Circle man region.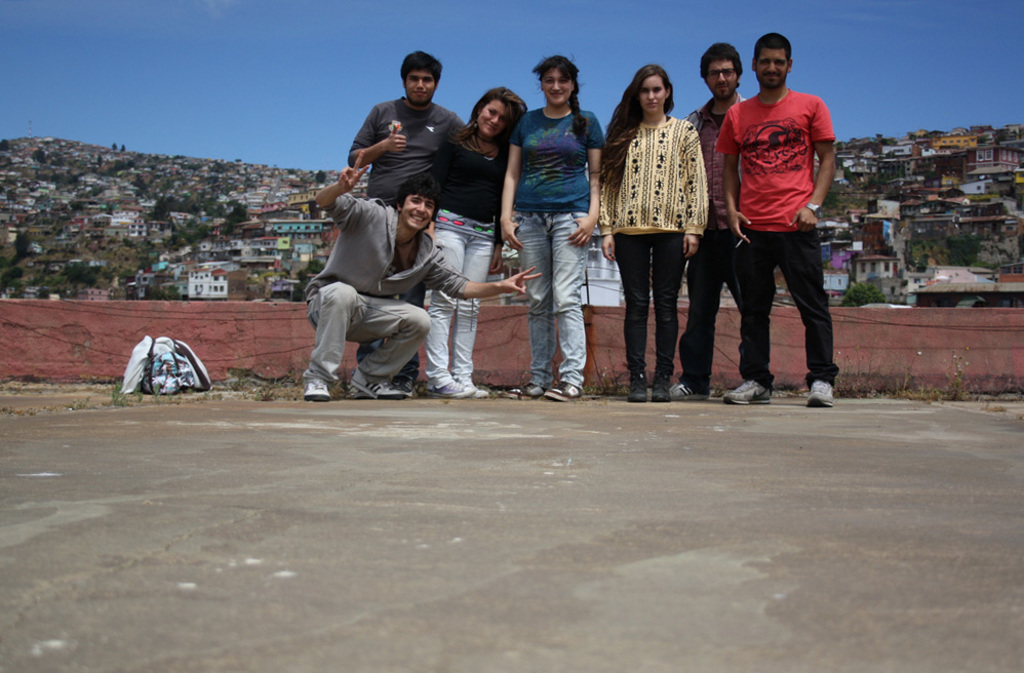
Region: <box>711,38,841,417</box>.
